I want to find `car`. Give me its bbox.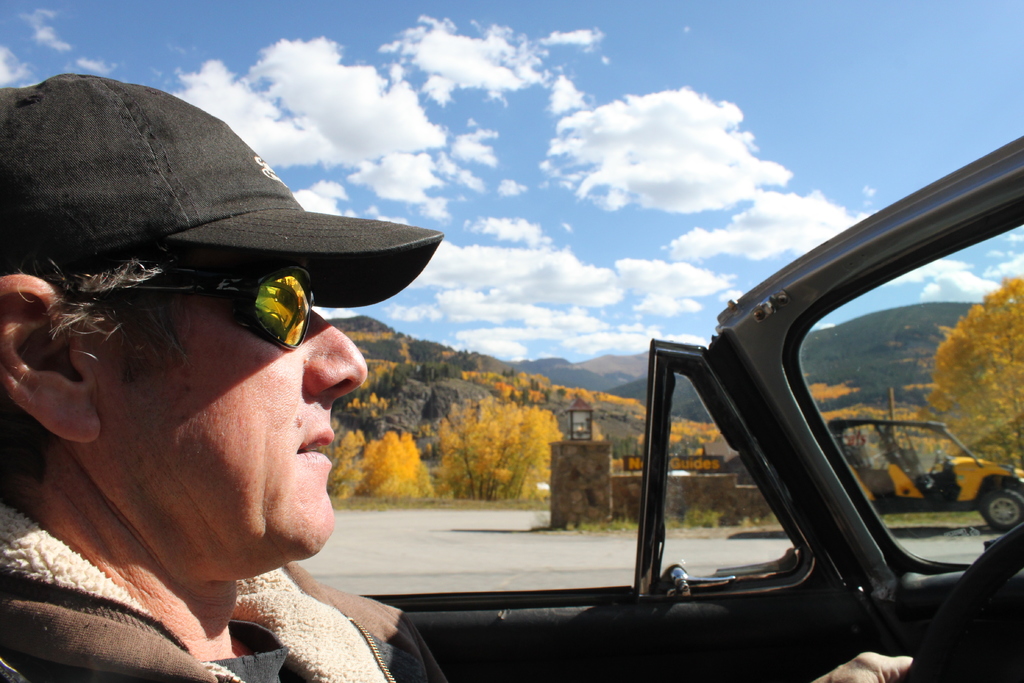
box=[360, 133, 1023, 682].
